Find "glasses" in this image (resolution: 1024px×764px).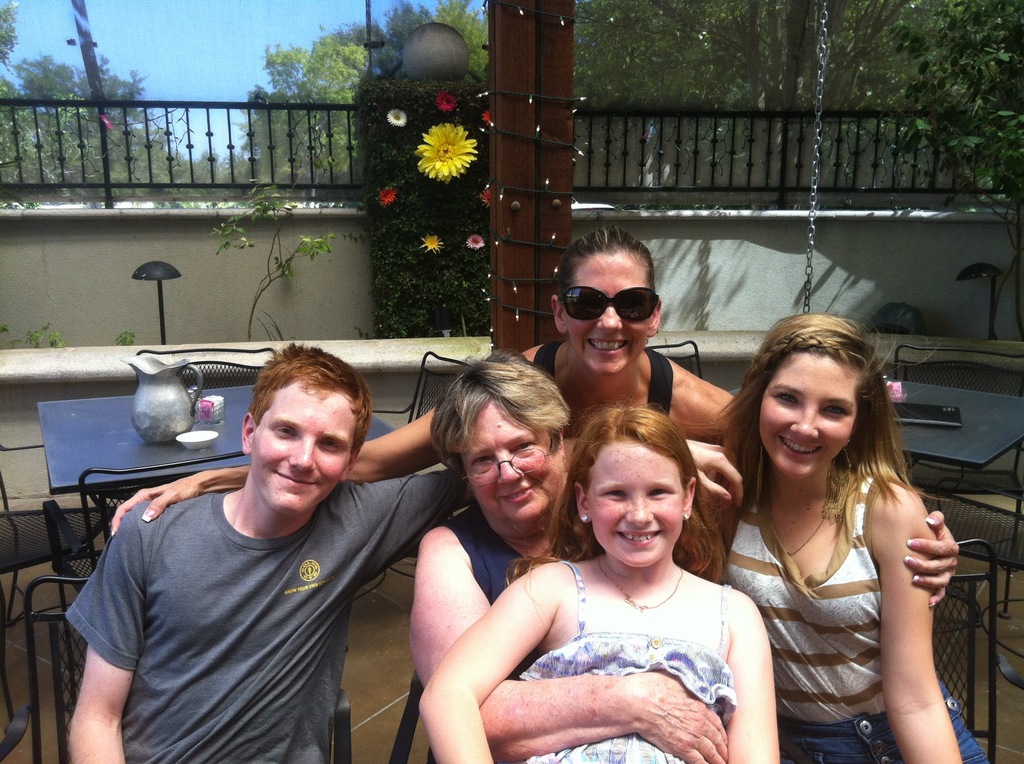
[460,443,556,485].
